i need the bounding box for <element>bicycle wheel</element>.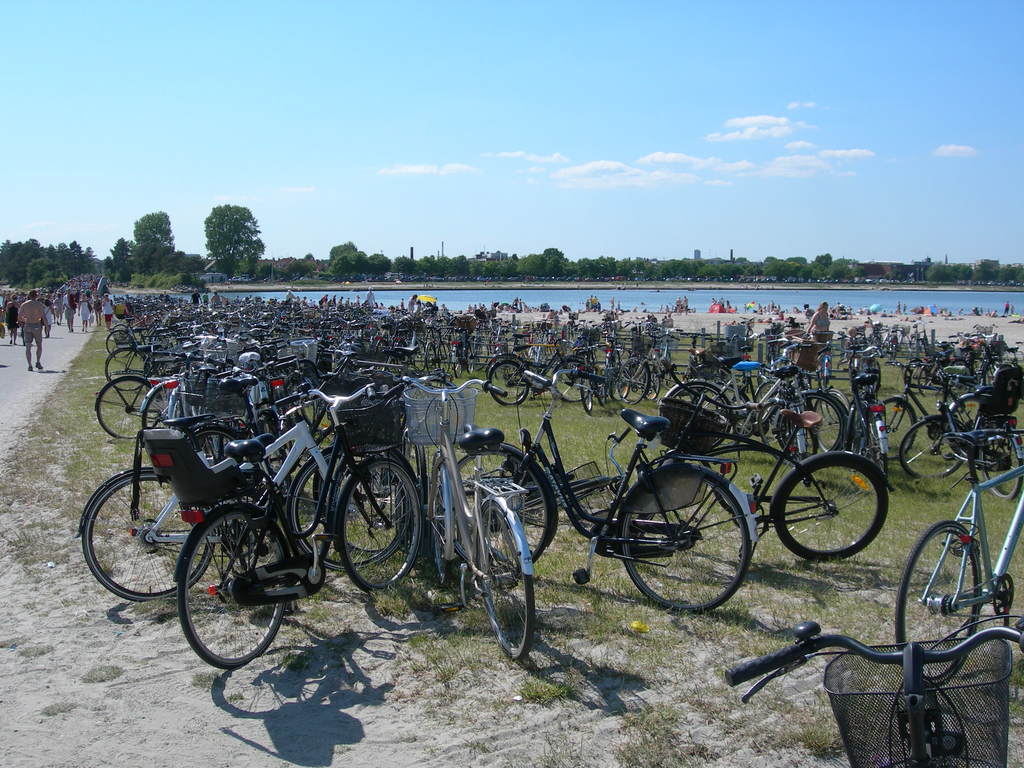
Here it is: 428/452/456/589.
